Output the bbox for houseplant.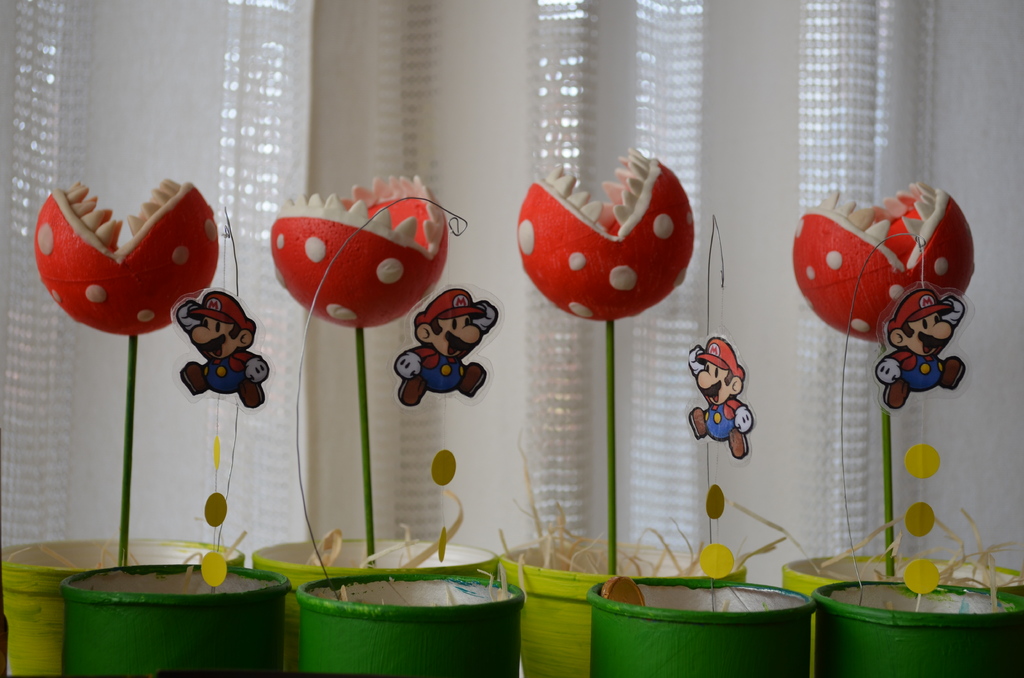
{"x1": 59, "y1": 395, "x2": 292, "y2": 677}.
